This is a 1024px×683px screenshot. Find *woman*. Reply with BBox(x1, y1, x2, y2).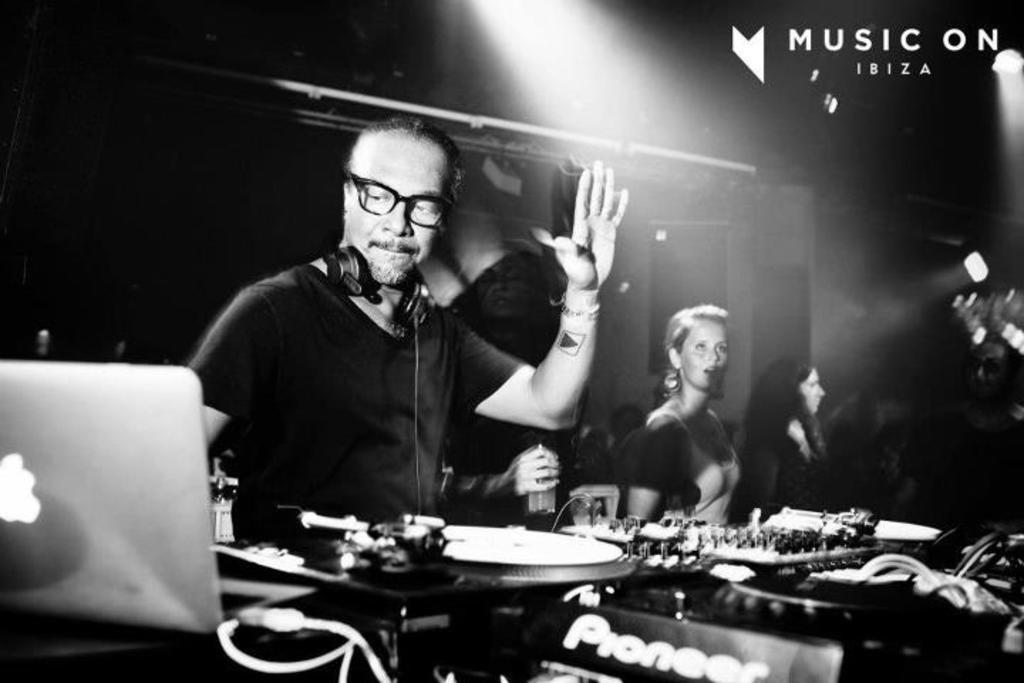
BBox(731, 357, 828, 521).
